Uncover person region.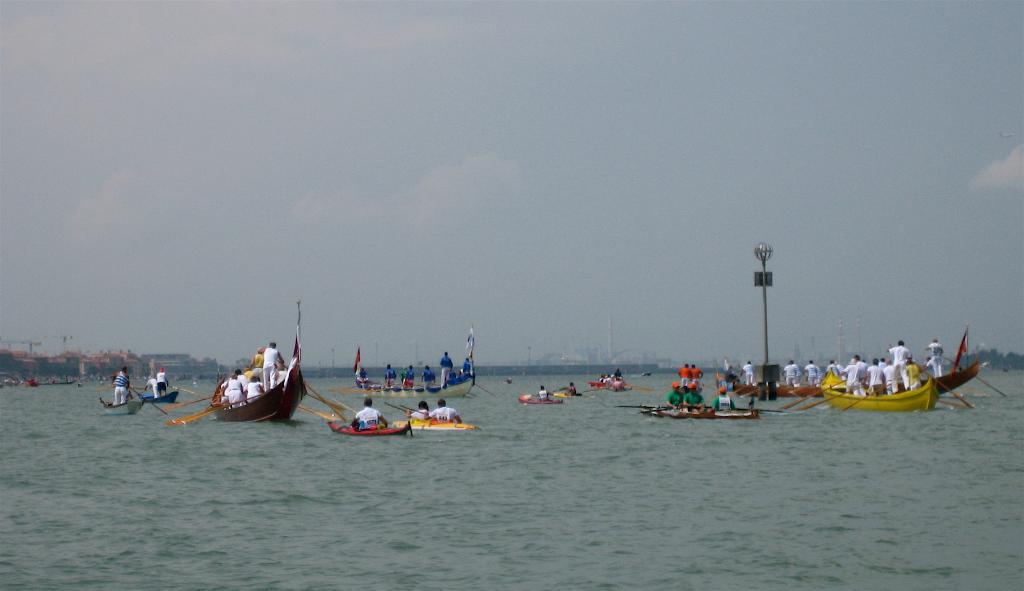
Uncovered: x1=803, y1=359, x2=822, y2=384.
